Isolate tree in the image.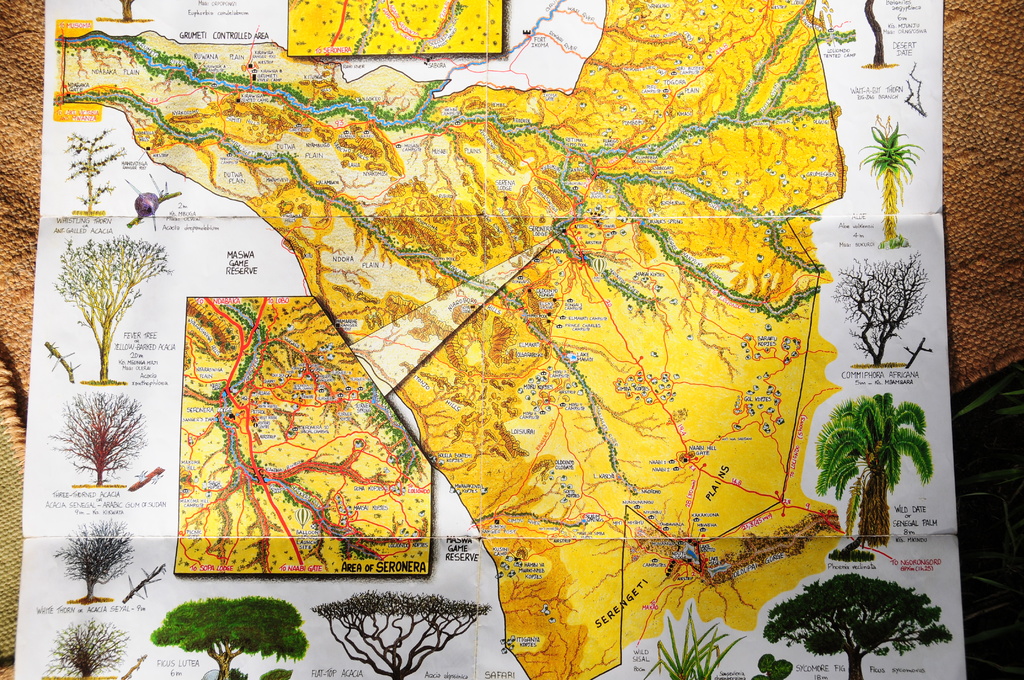
Isolated region: (x1=830, y1=250, x2=932, y2=369).
